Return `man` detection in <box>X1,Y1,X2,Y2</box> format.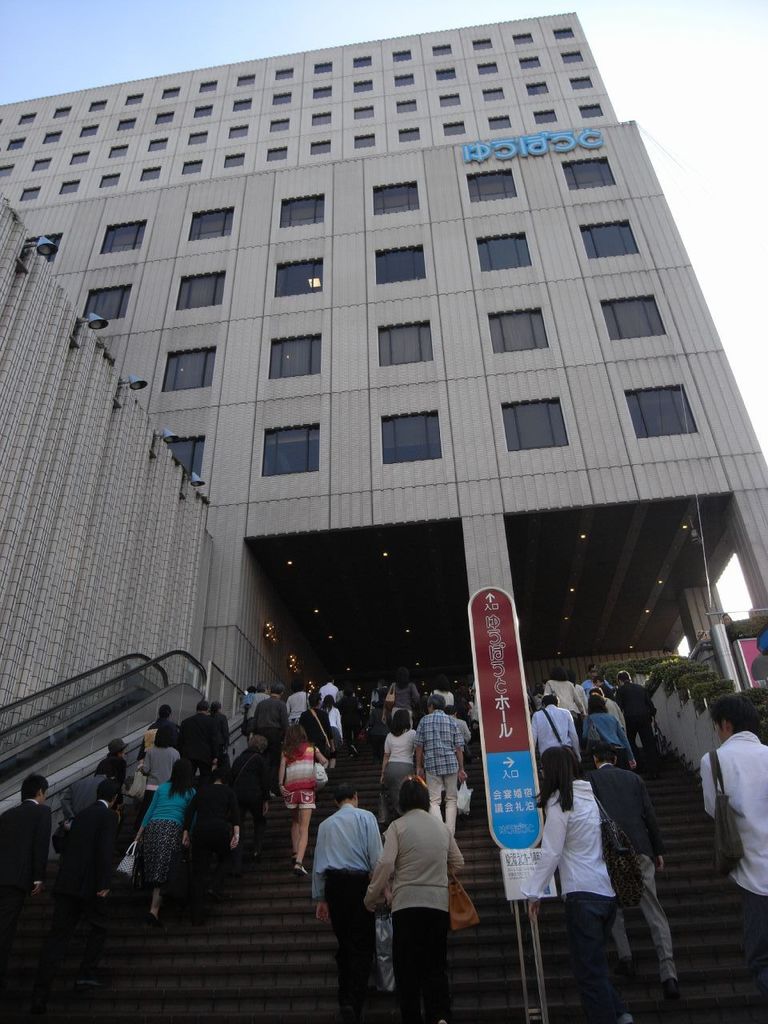
<box>534,695,578,767</box>.
